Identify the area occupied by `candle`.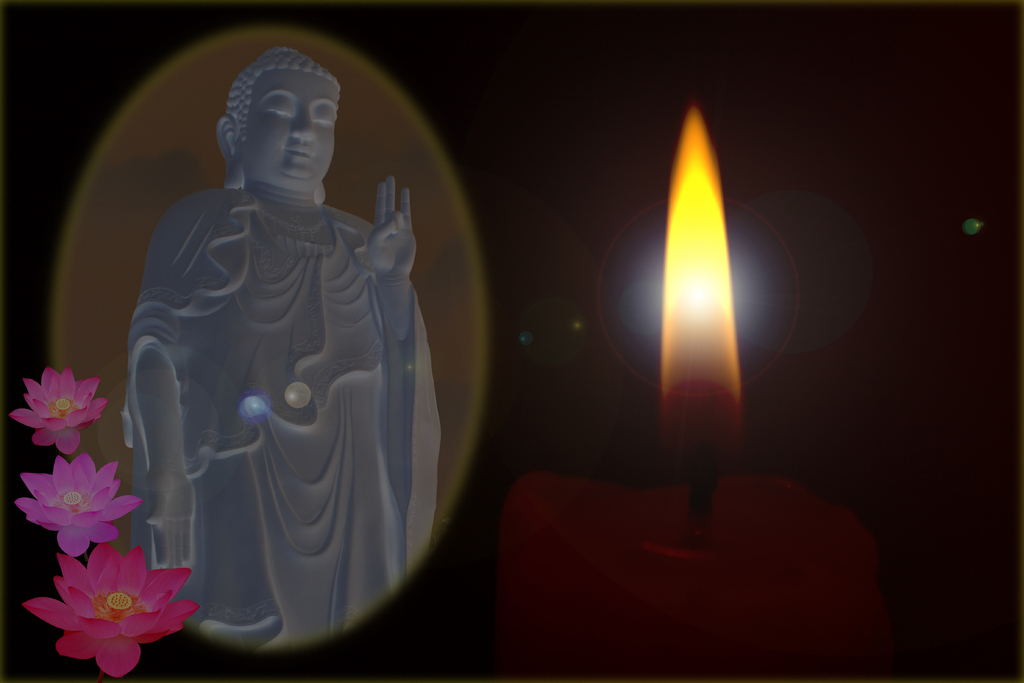
Area: [x1=498, y1=89, x2=890, y2=682].
